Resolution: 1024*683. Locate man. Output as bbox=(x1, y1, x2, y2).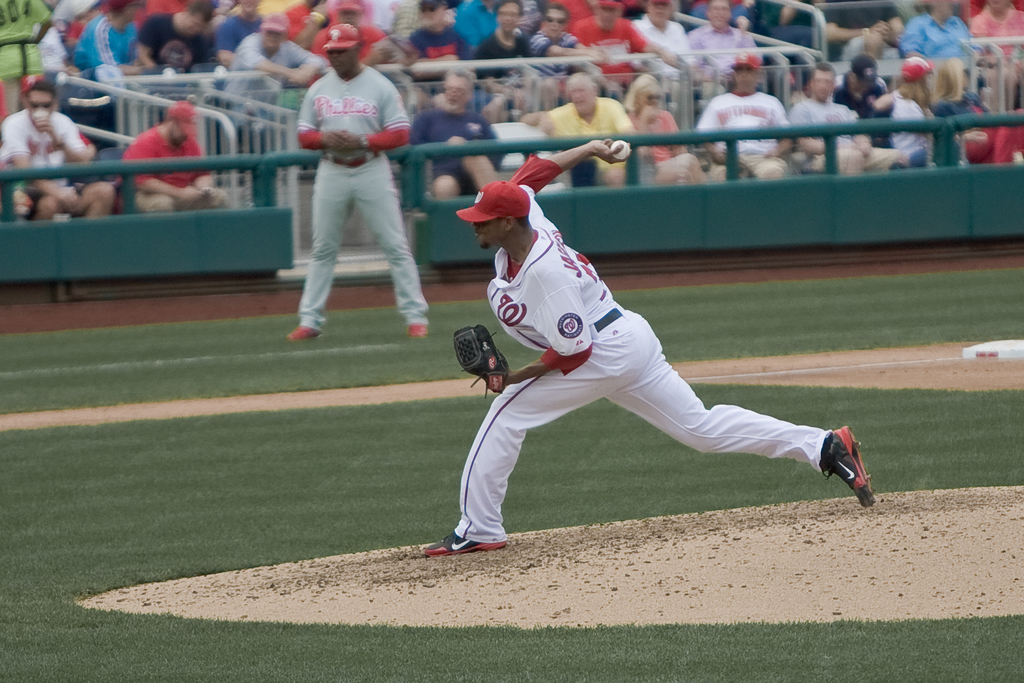
bbox=(850, 10, 911, 79).
